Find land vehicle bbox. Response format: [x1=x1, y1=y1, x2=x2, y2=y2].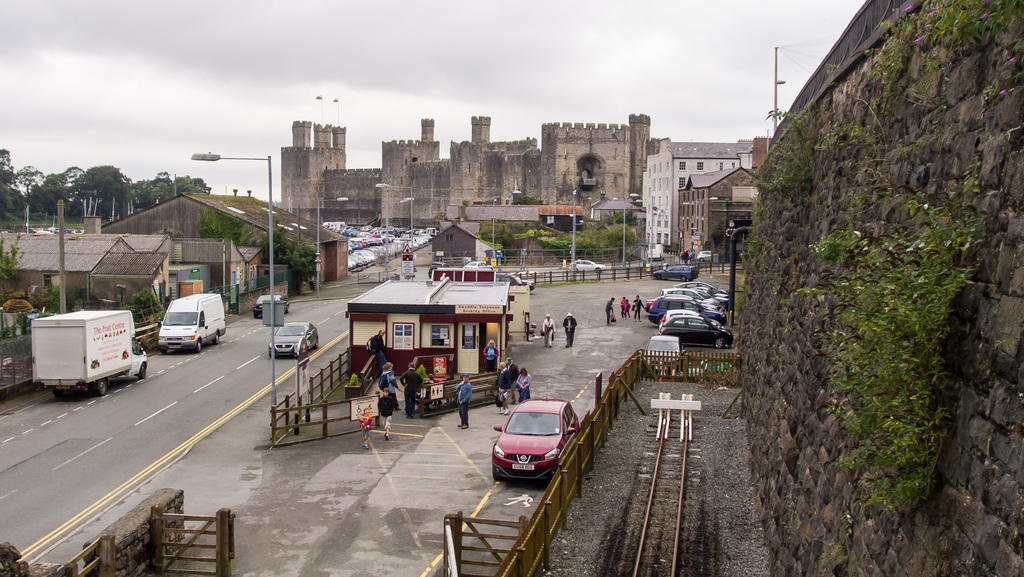
[x1=643, y1=333, x2=686, y2=368].
